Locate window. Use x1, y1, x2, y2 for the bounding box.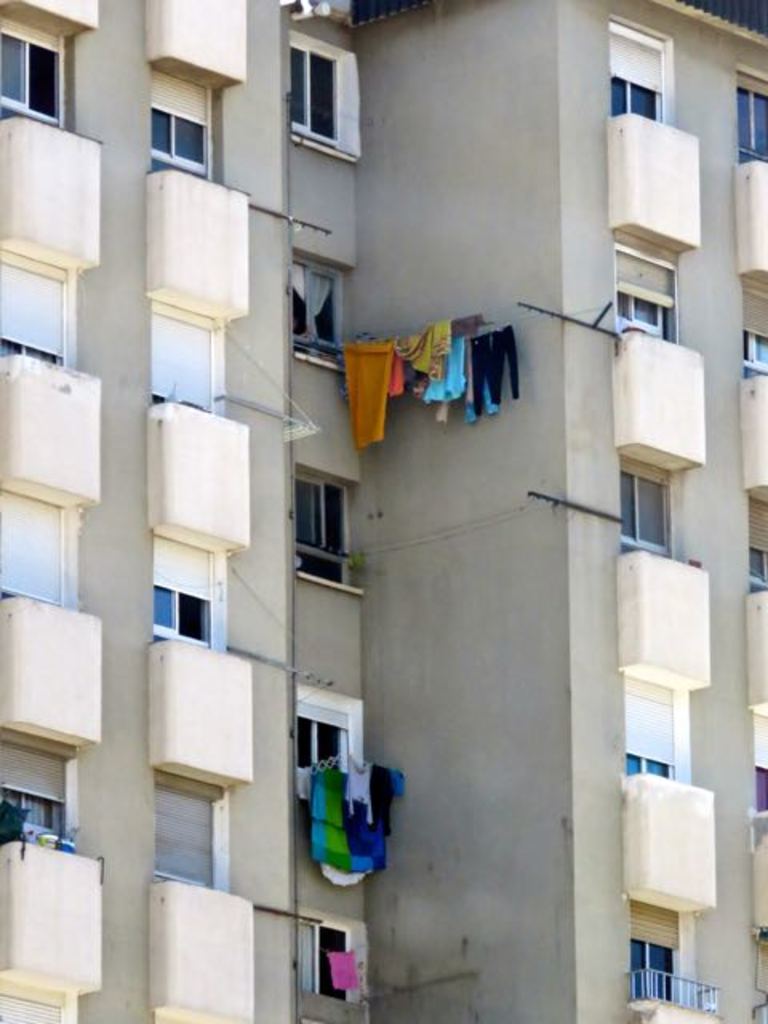
0, 734, 75, 851.
